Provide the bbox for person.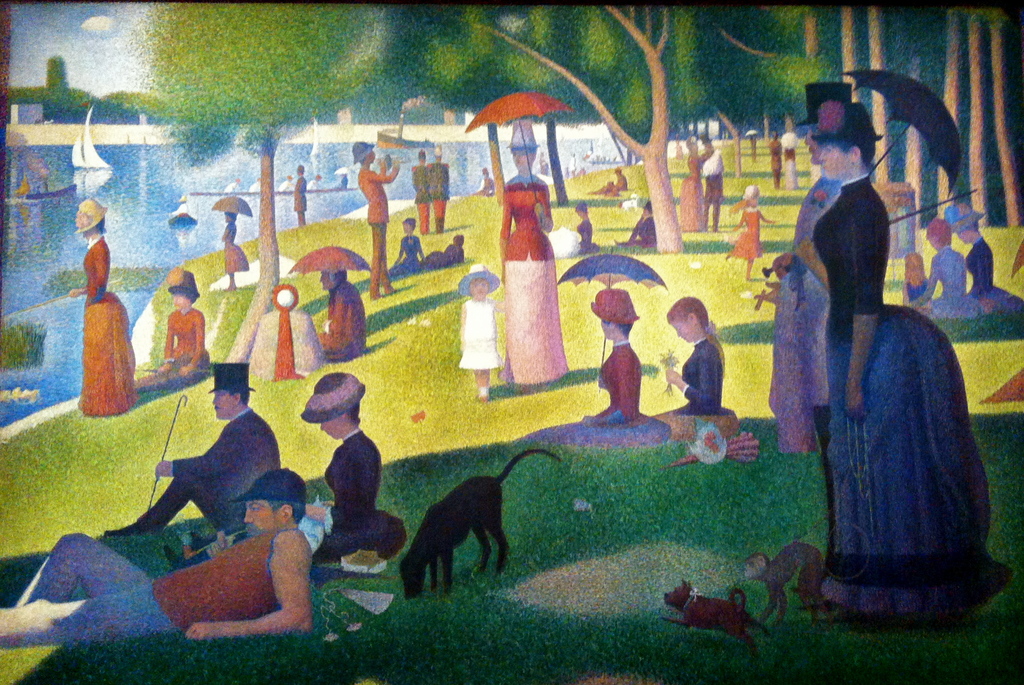
164/193/191/219.
